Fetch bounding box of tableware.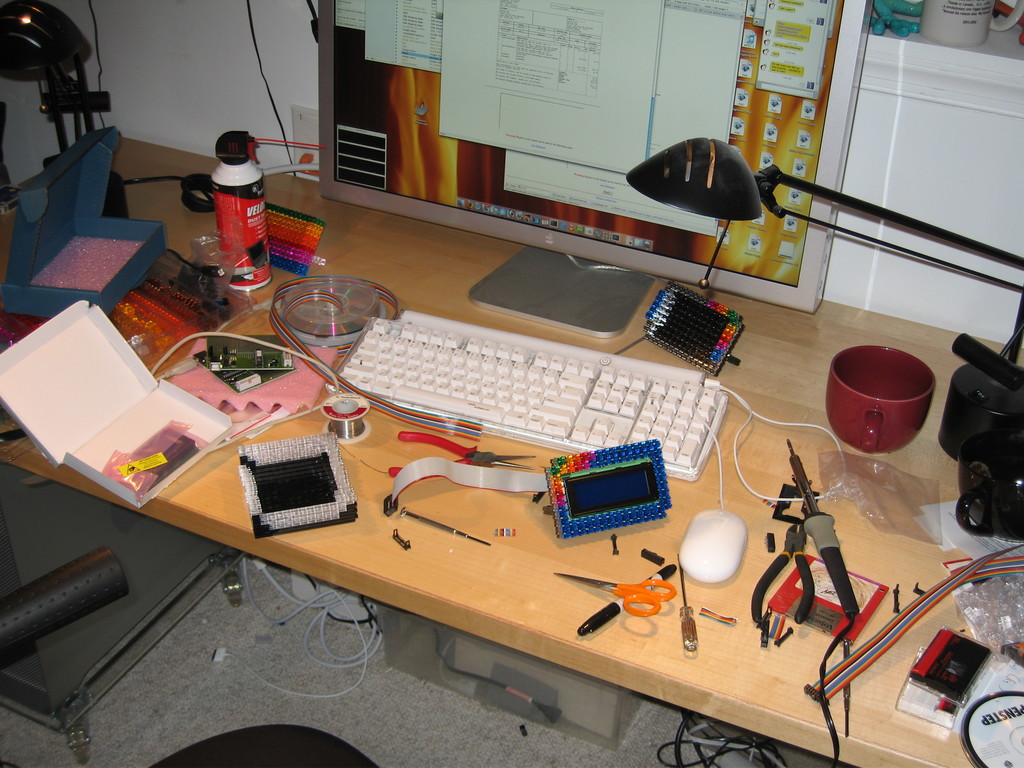
Bbox: {"x1": 820, "y1": 335, "x2": 934, "y2": 456}.
